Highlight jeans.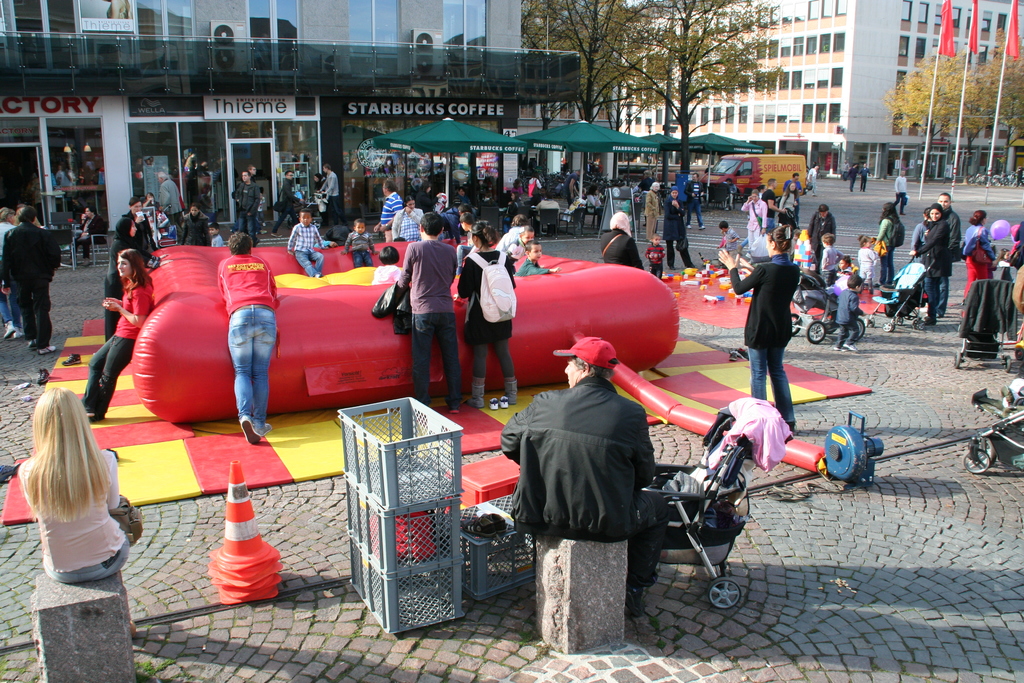
Highlighted region: x1=823, y1=267, x2=836, y2=288.
